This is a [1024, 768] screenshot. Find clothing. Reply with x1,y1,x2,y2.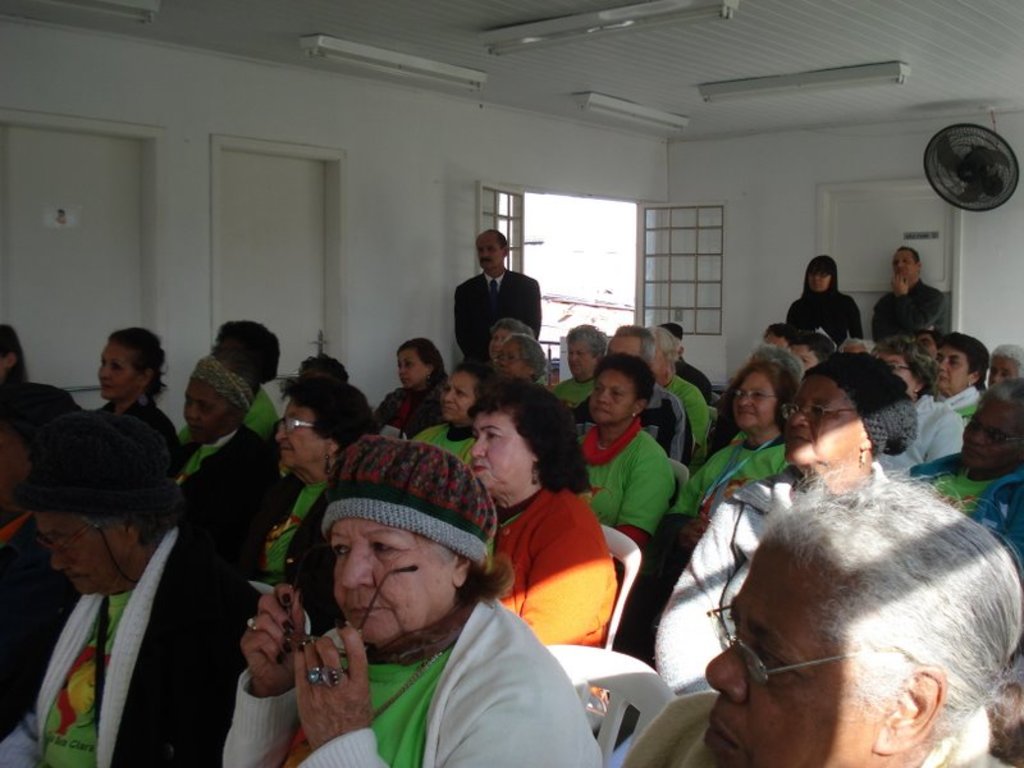
579,426,687,544.
